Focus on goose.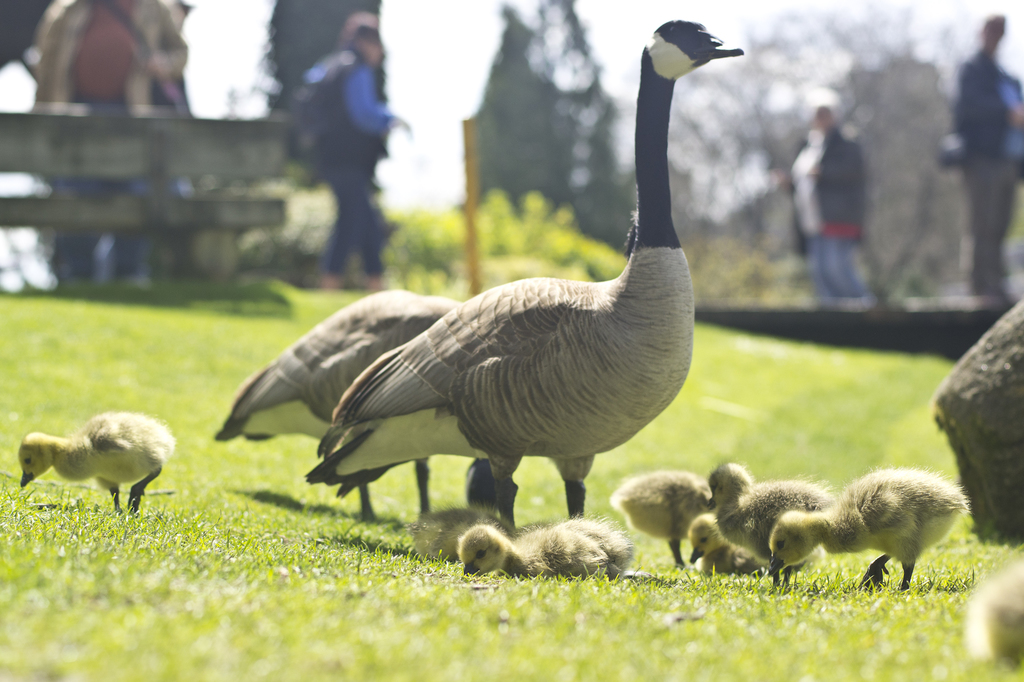
Focused at box=[689, 514, 769, 578].
